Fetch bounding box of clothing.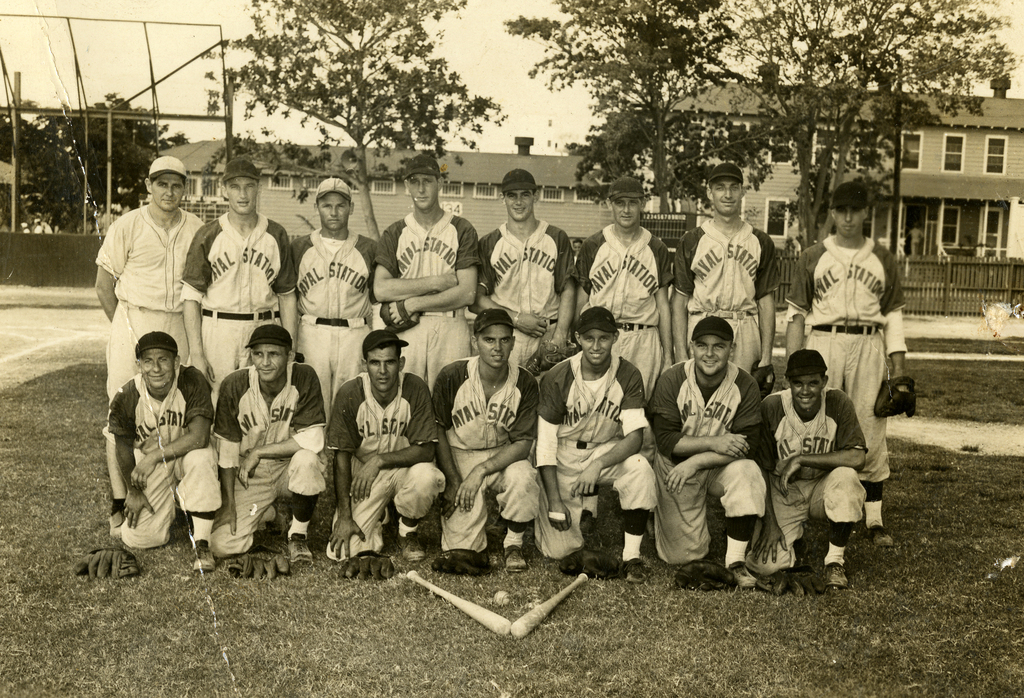
Bbox: detection(375, 218, 481, 379).
